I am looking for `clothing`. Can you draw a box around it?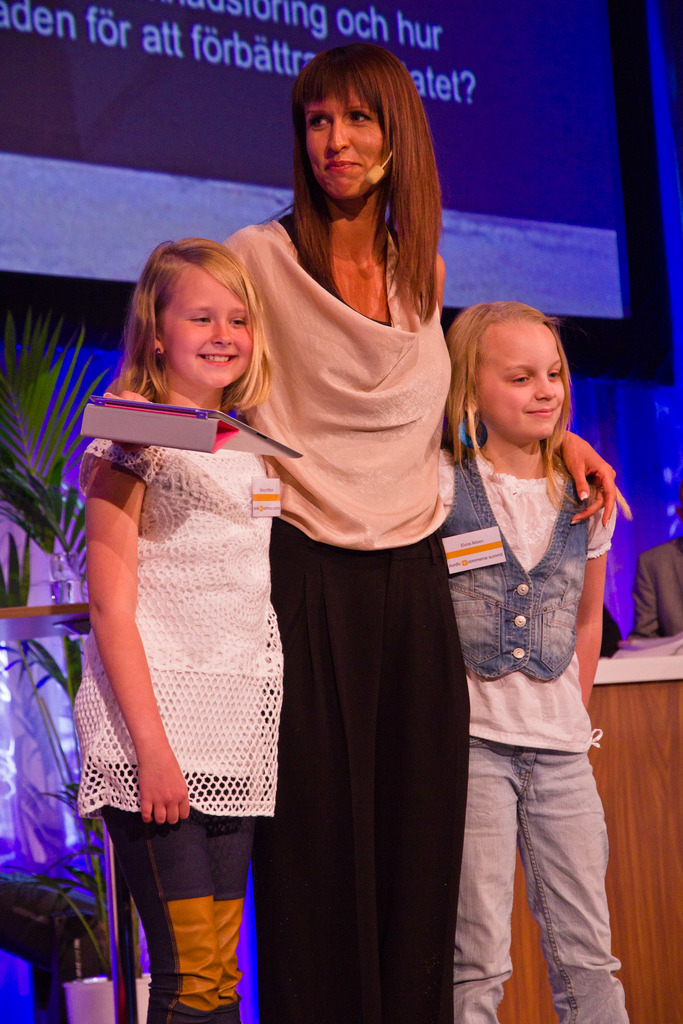
Sure, the bounding box is l=427, t=347, r=629, b=979.
